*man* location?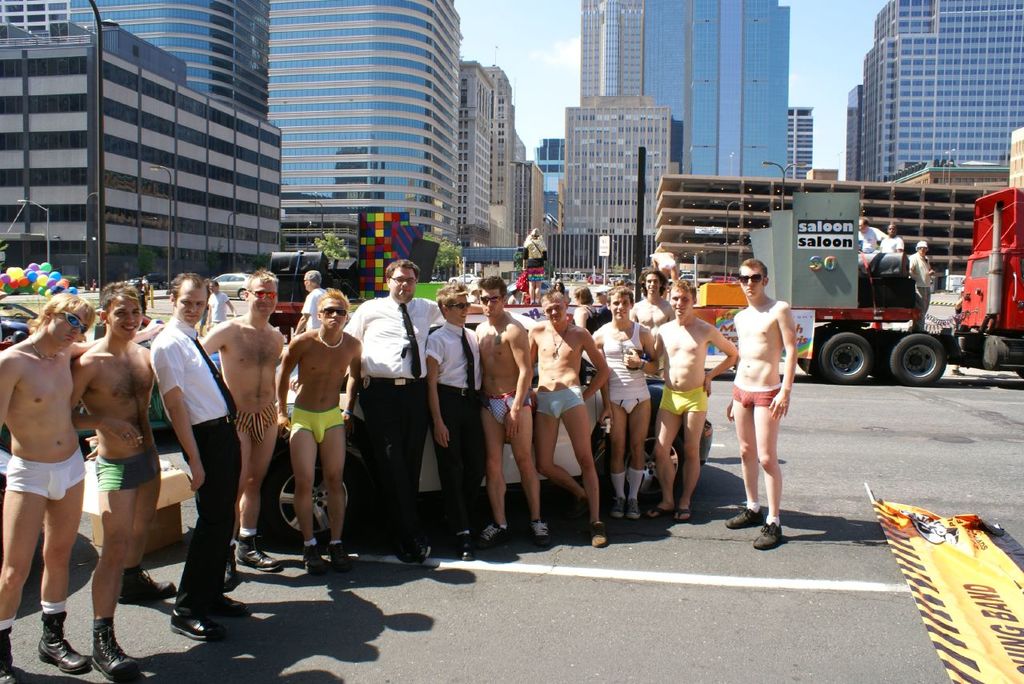
262, 284, 350, 570
